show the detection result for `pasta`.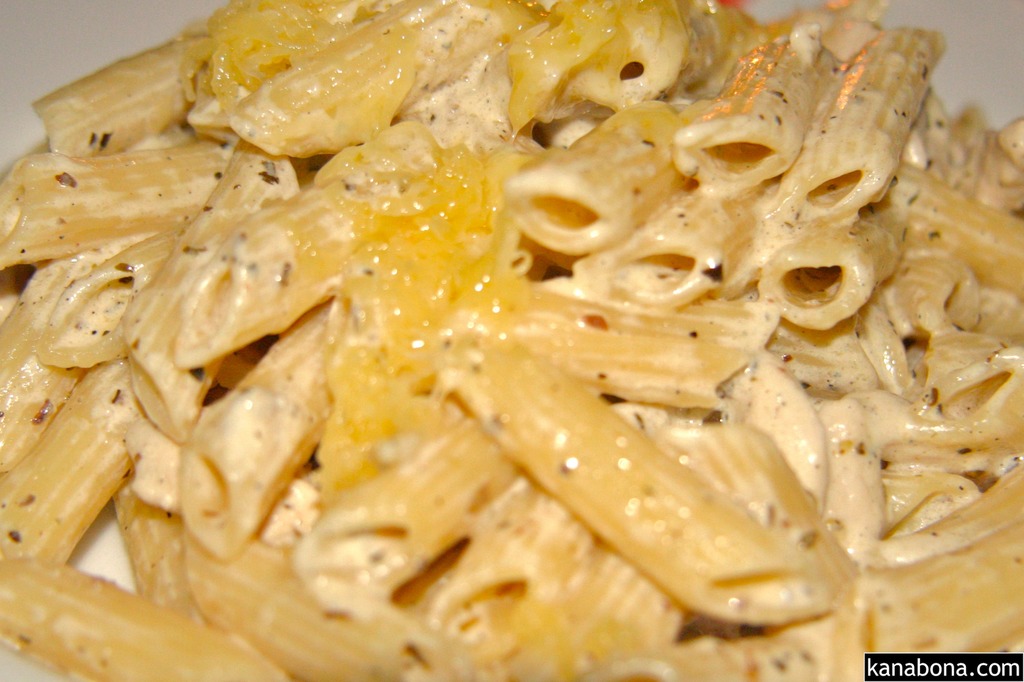
pyautogui.locateOnScreen(0, 0, 1023, 681).
